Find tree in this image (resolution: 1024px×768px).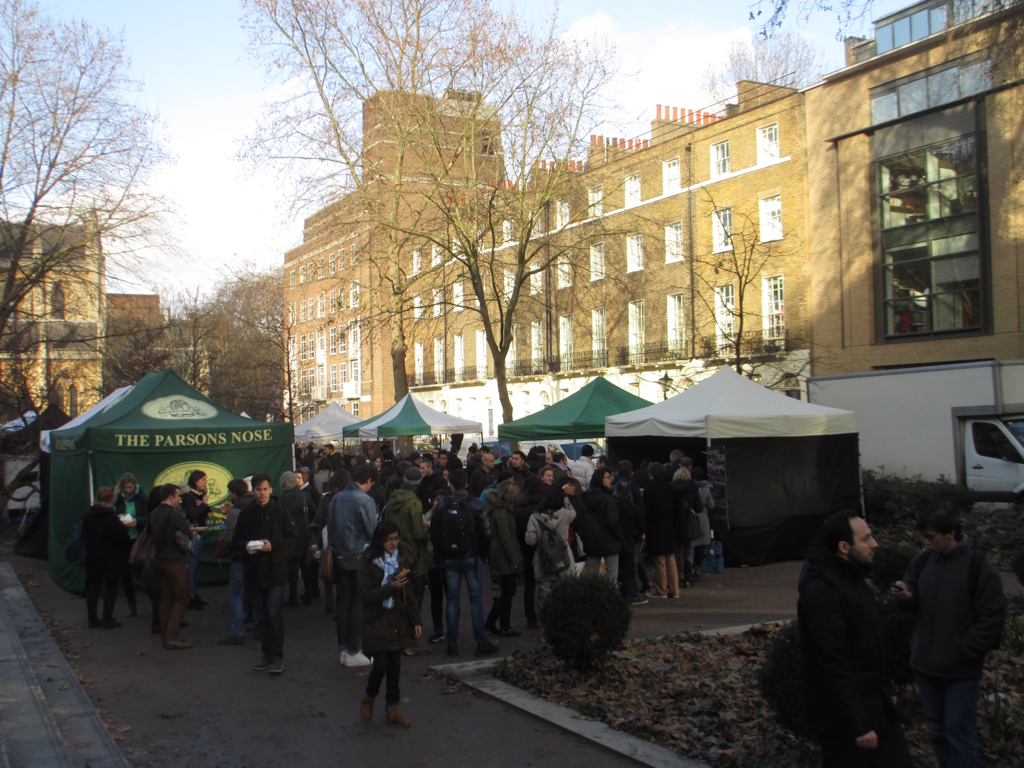
(238,0,653,471).
